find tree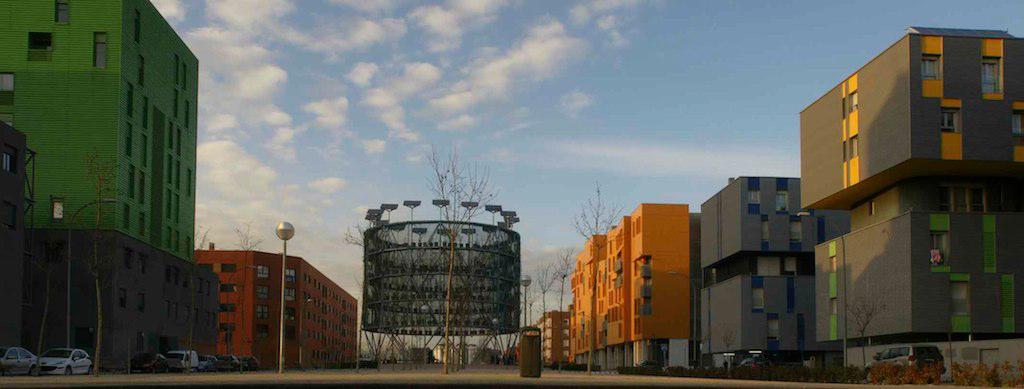
[226,225,264,366]
